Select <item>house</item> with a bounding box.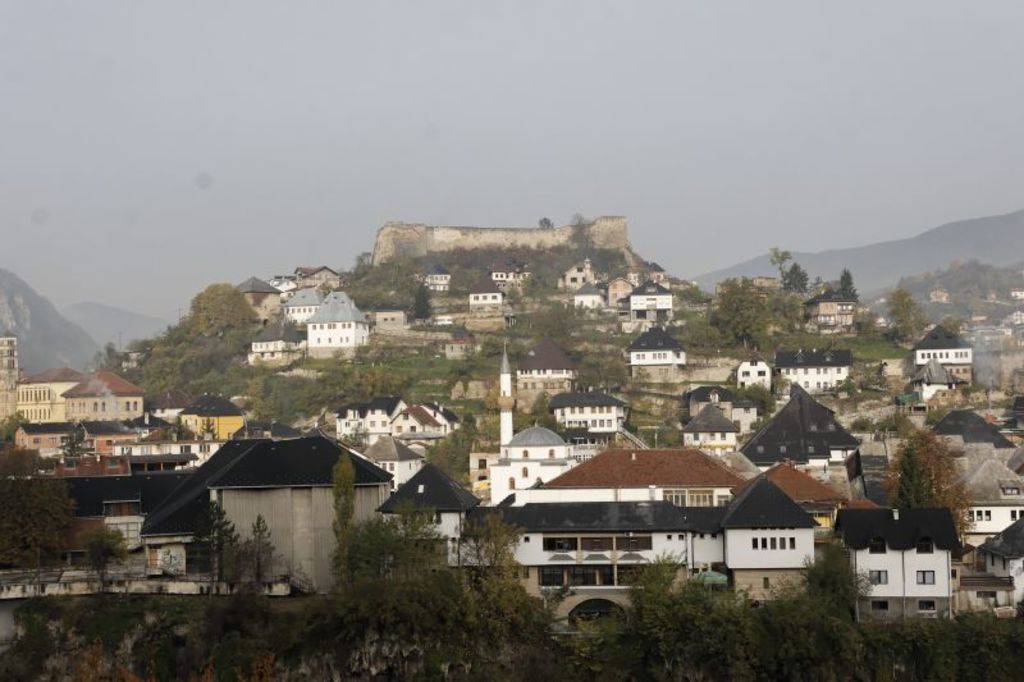
17 379 67 432.
